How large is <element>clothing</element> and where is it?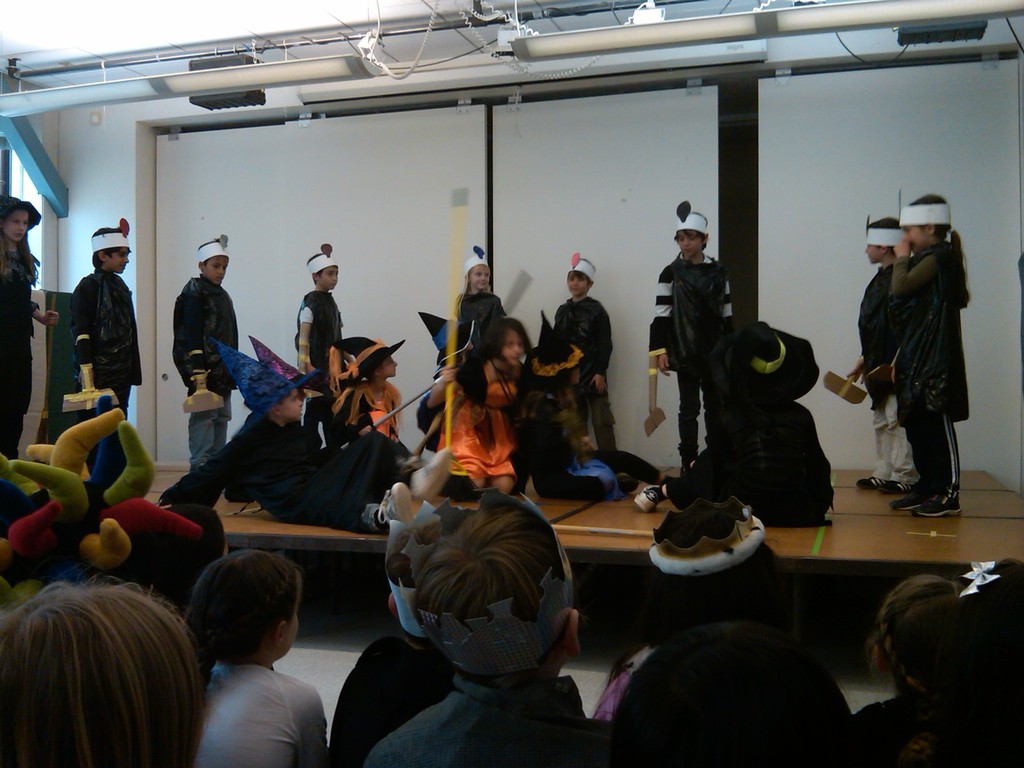
Bounding box: bbox(659, 260, 730, 371).
